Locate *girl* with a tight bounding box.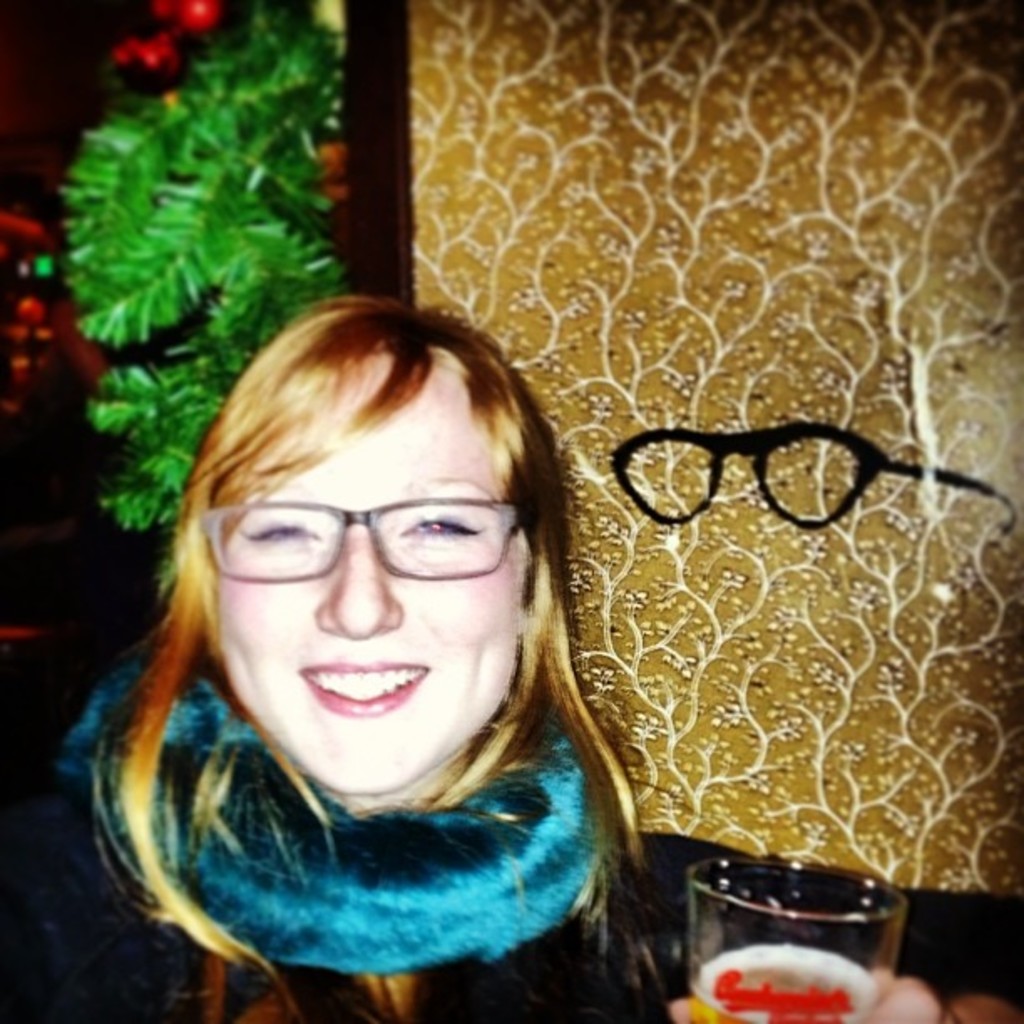
pyautogui.locateOnScreen(0, 298, 932, 1022).
